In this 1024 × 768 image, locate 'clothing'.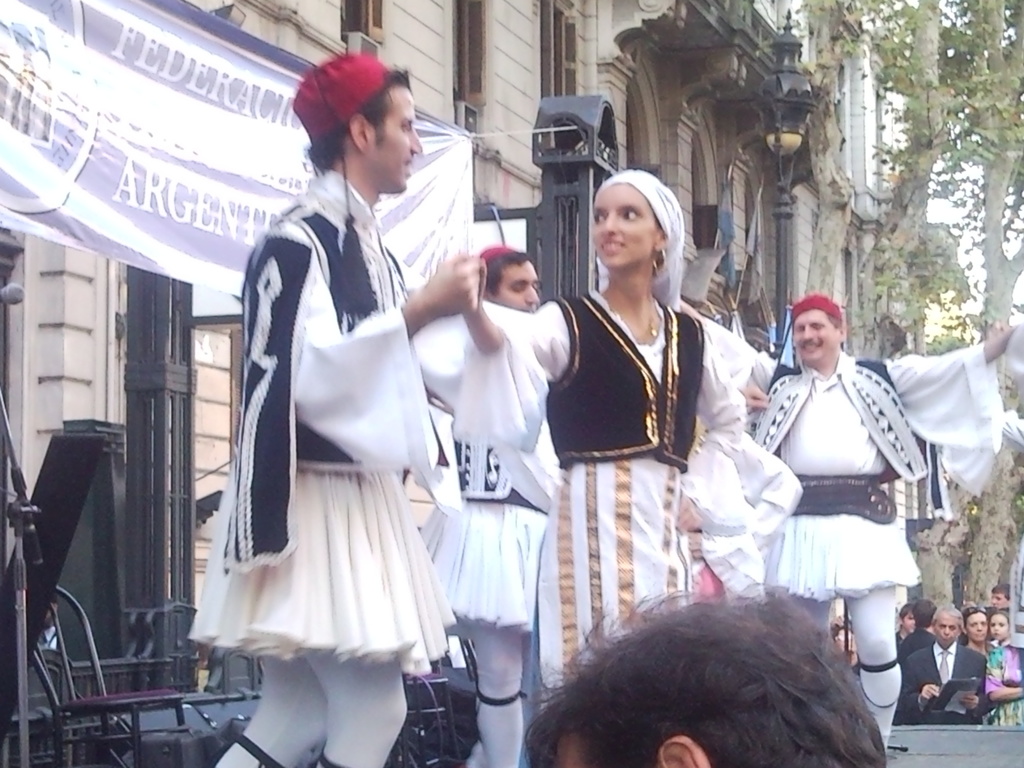
Bounding box: [x1=897, y1=623, x2=937, y2=662].
